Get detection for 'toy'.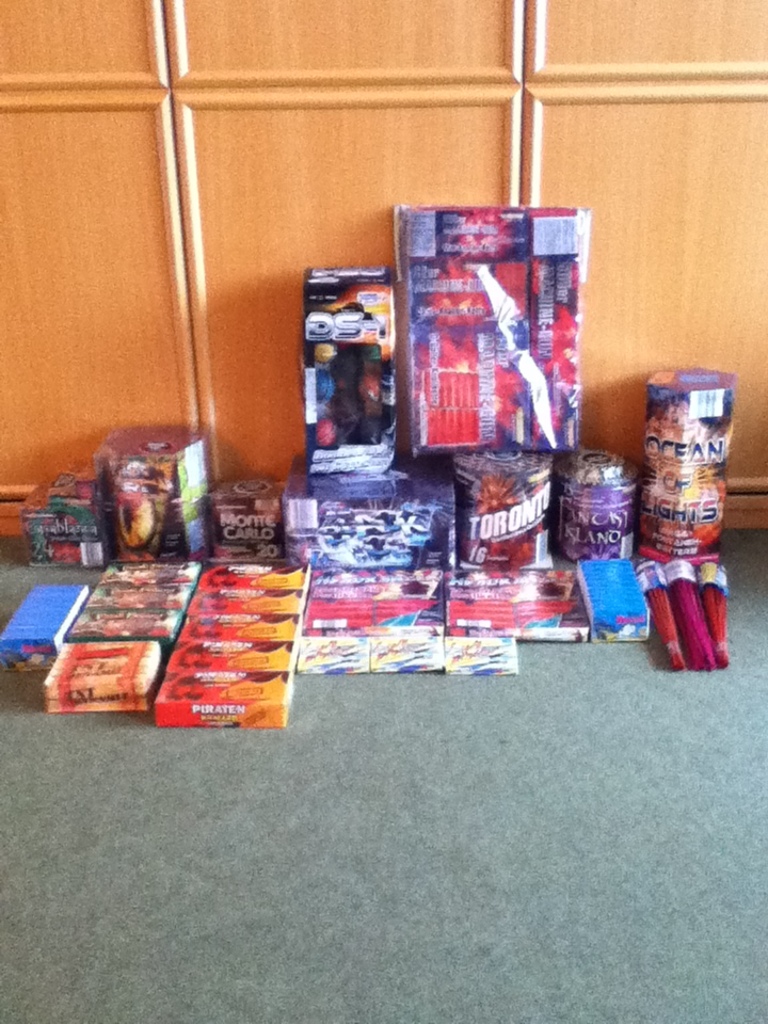
Detection: [x1=106, y1=432, x2=202, y2=565].
